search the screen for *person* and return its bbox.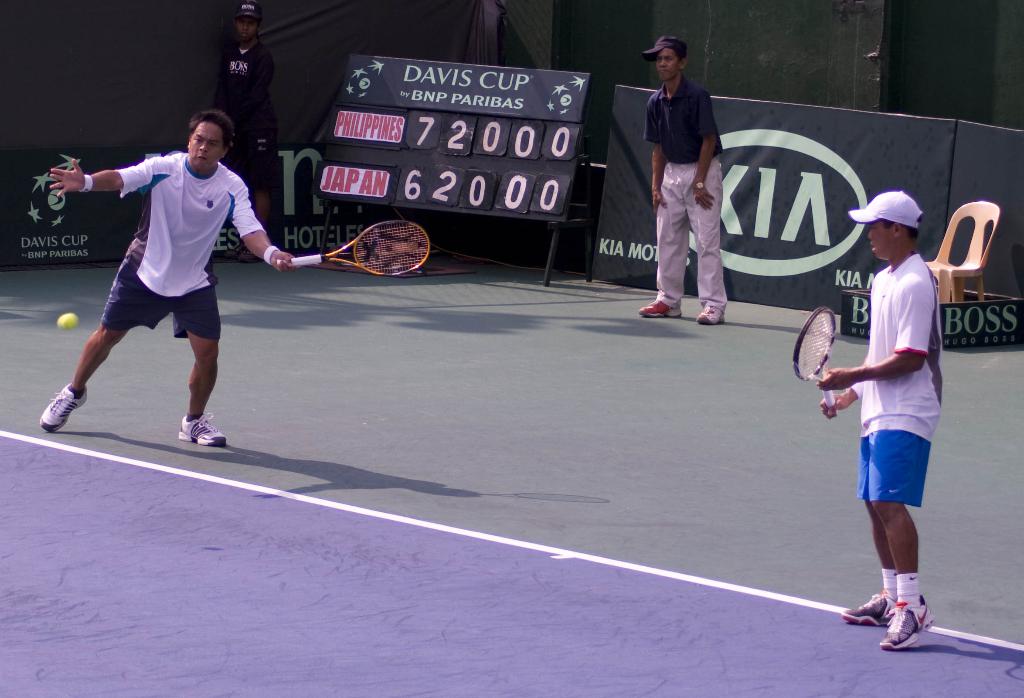
Found: BBox(814, 190, 936, 648).
